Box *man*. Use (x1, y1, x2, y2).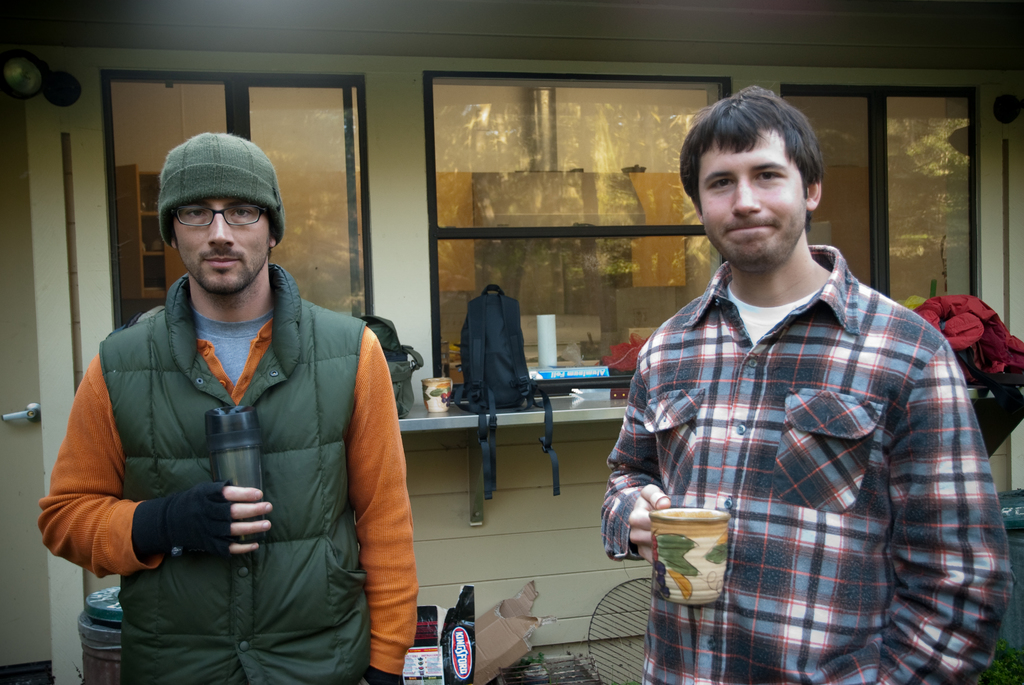
(34, 132, 416, 684).
